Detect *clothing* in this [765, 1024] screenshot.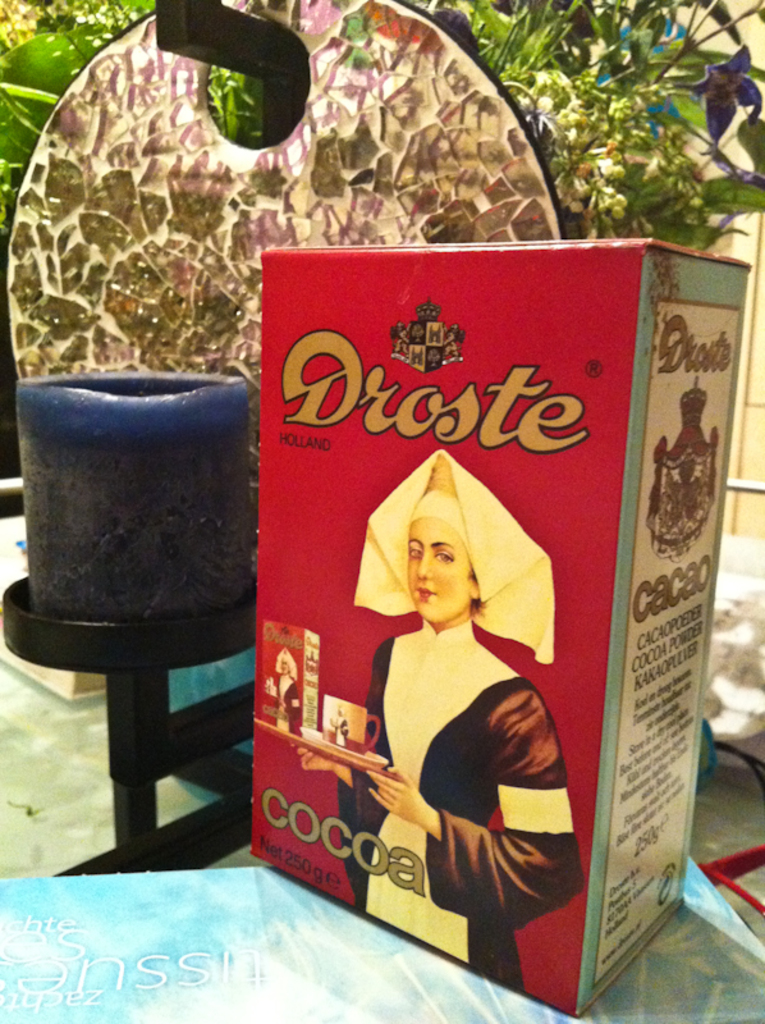
Detection: <box>270,675,303,731</box>.
